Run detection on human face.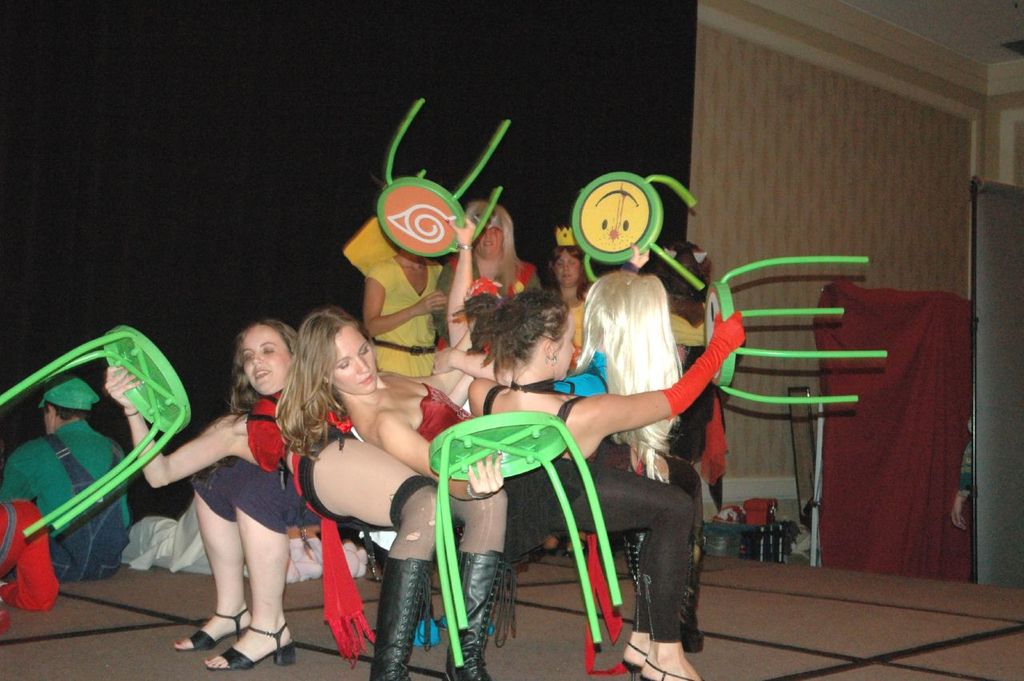
Result: crop(554, 252, 581, 286).
